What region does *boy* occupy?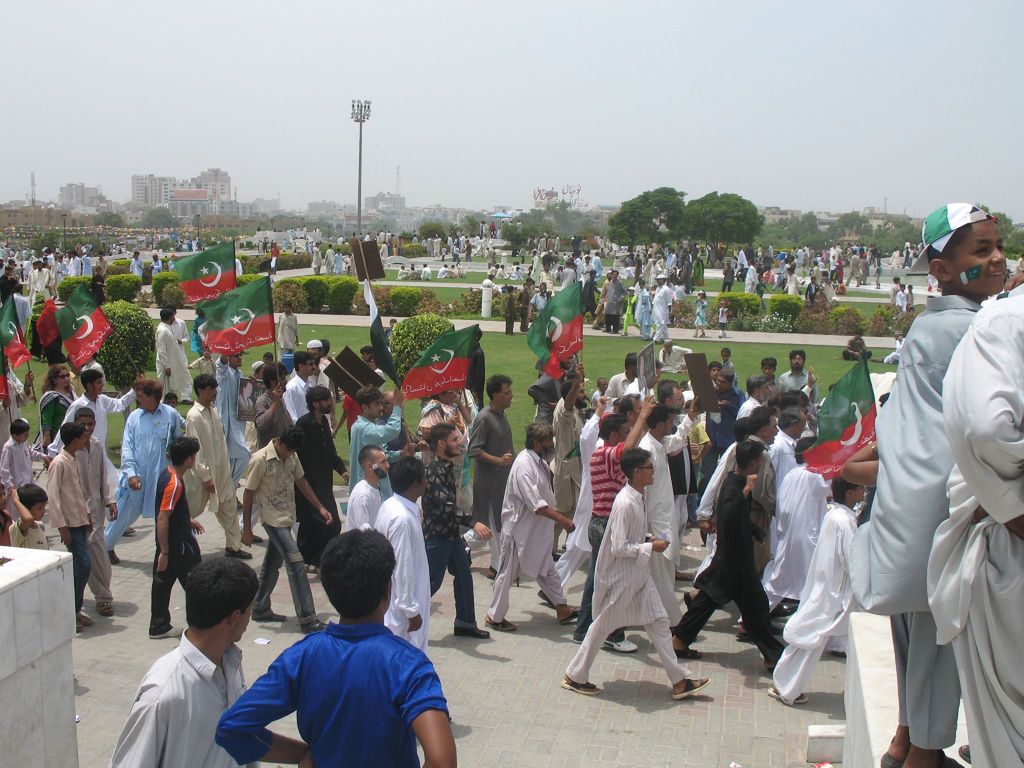
[897, 284, 907, 312].
